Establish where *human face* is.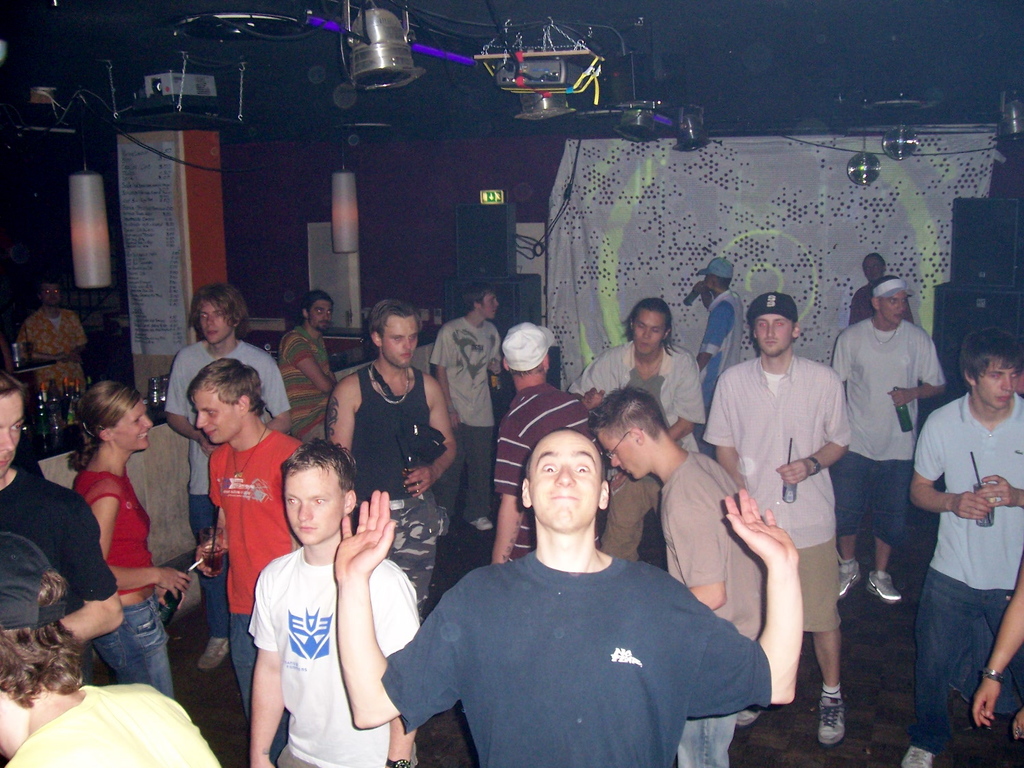
Established at x1=483 y1=293 x2=500 y2=318.
